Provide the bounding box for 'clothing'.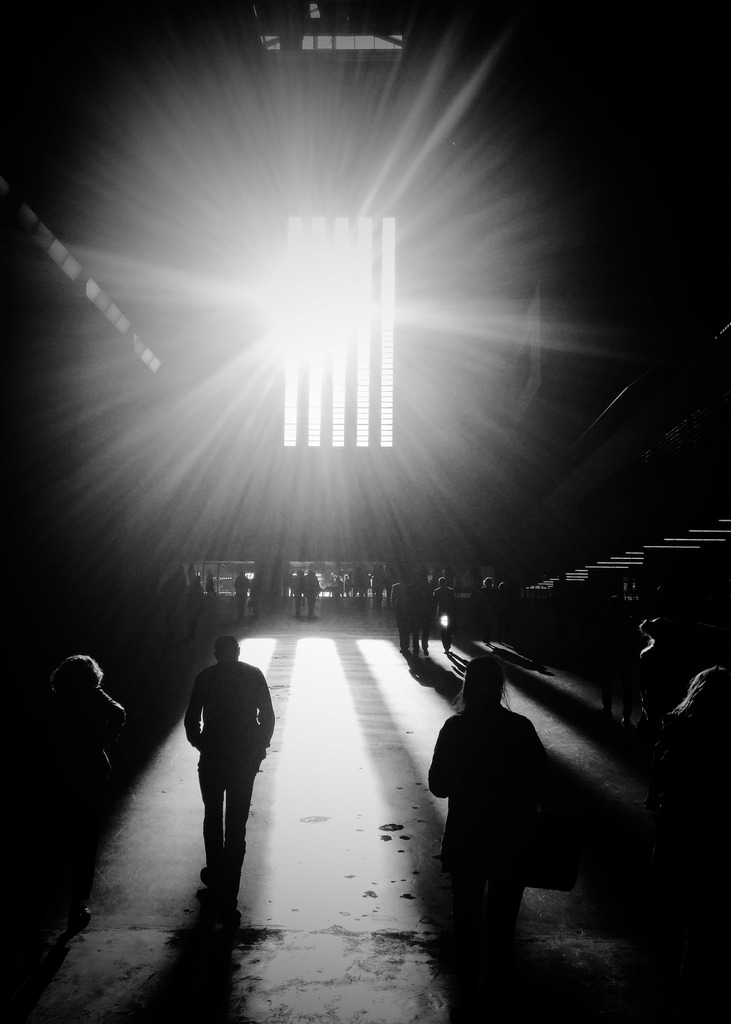
left=429, top=649, right=576, bottom=956.
